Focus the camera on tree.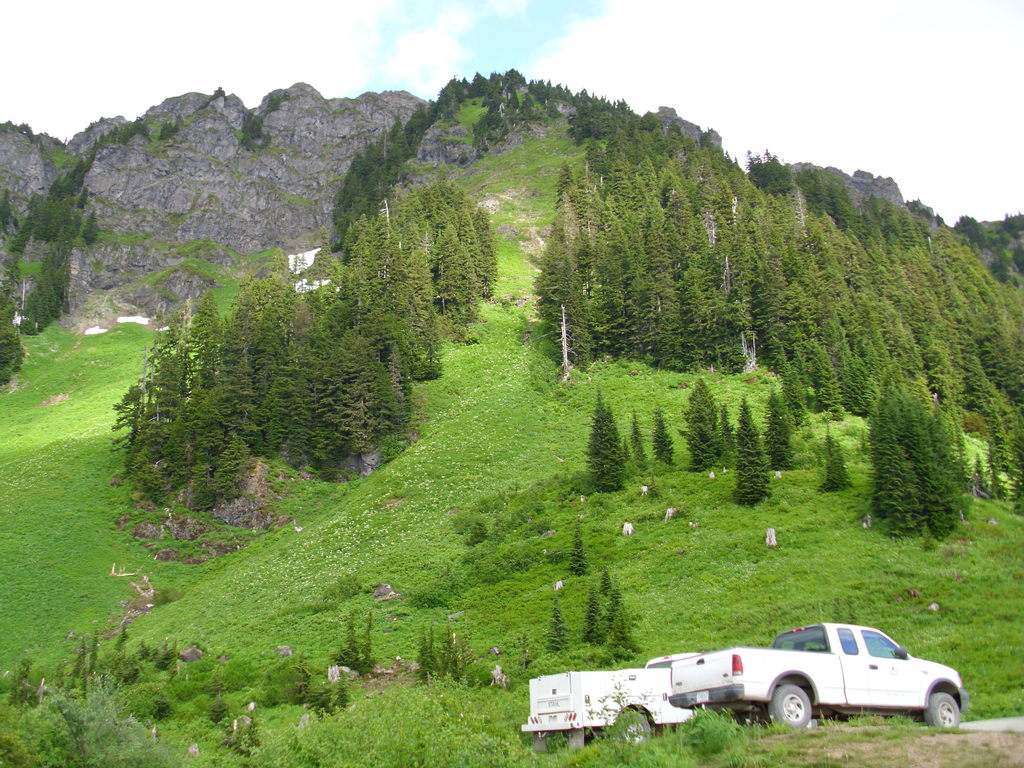
Focus region: bbox=[625, 414, 650, 463].
